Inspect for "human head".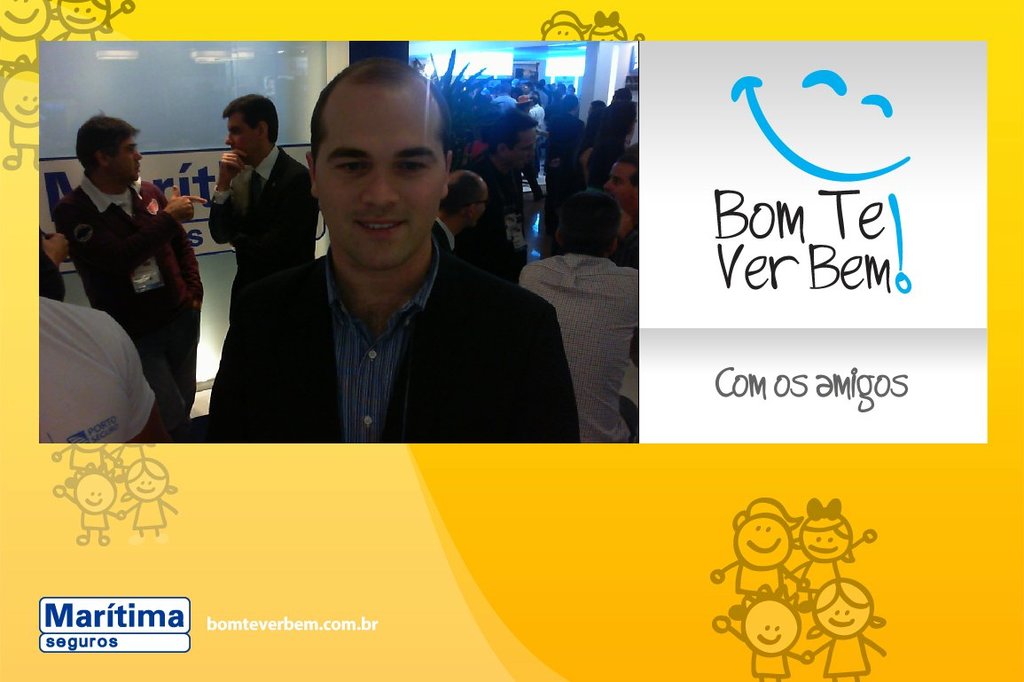
Inspection: bbox=(221, 91, 277, 166).
